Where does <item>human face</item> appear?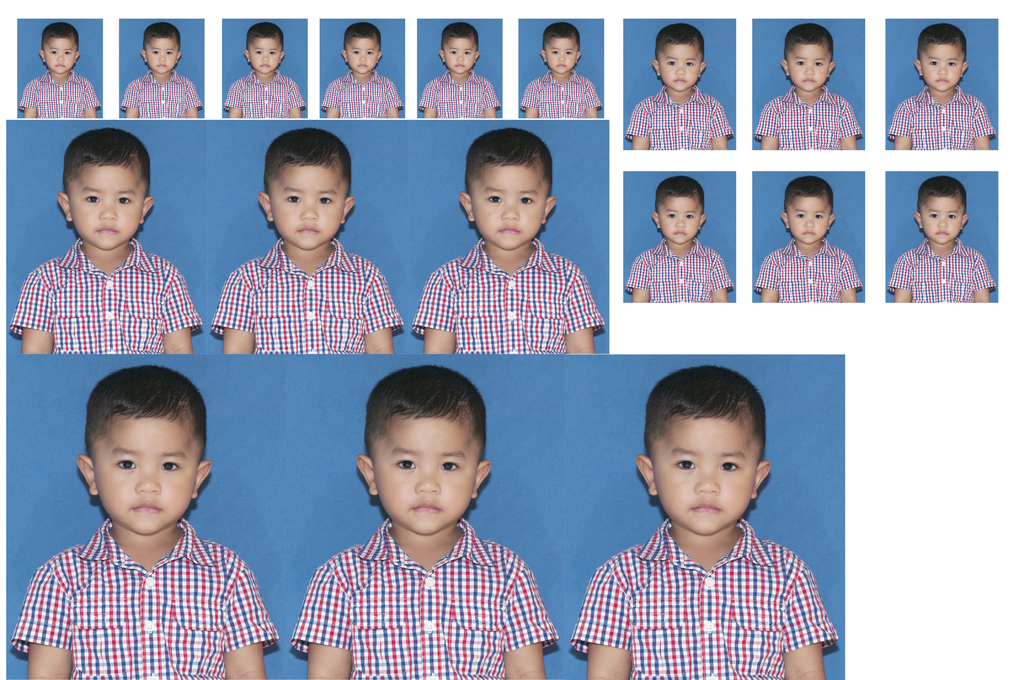
Appears at [45,36,75,74].
